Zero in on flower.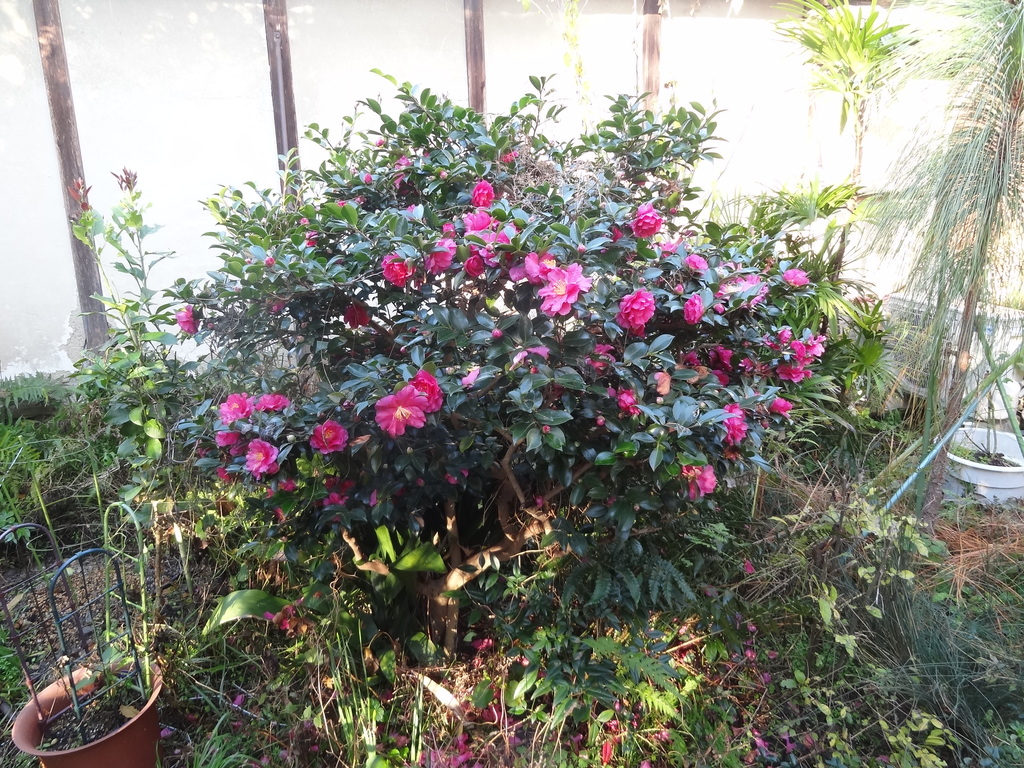
Zeroed in: 631:204:662:237.
